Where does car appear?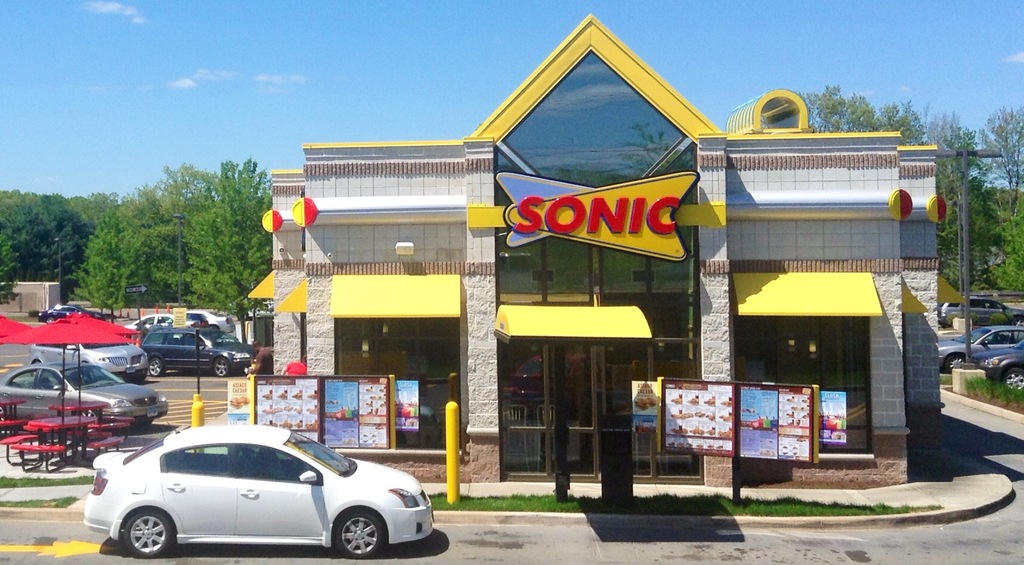
Appears at x1=81, y1=418, x2=431, y2=561.
